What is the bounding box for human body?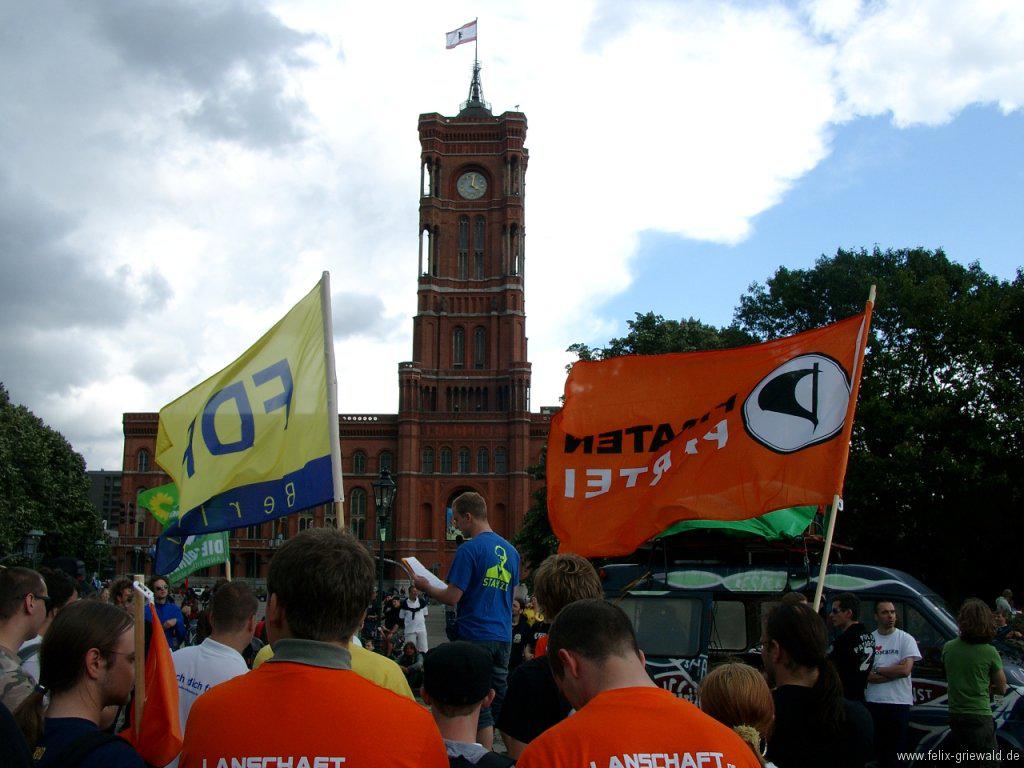
pyautogui.locateOnScreen(2, 575, 53, 767).
